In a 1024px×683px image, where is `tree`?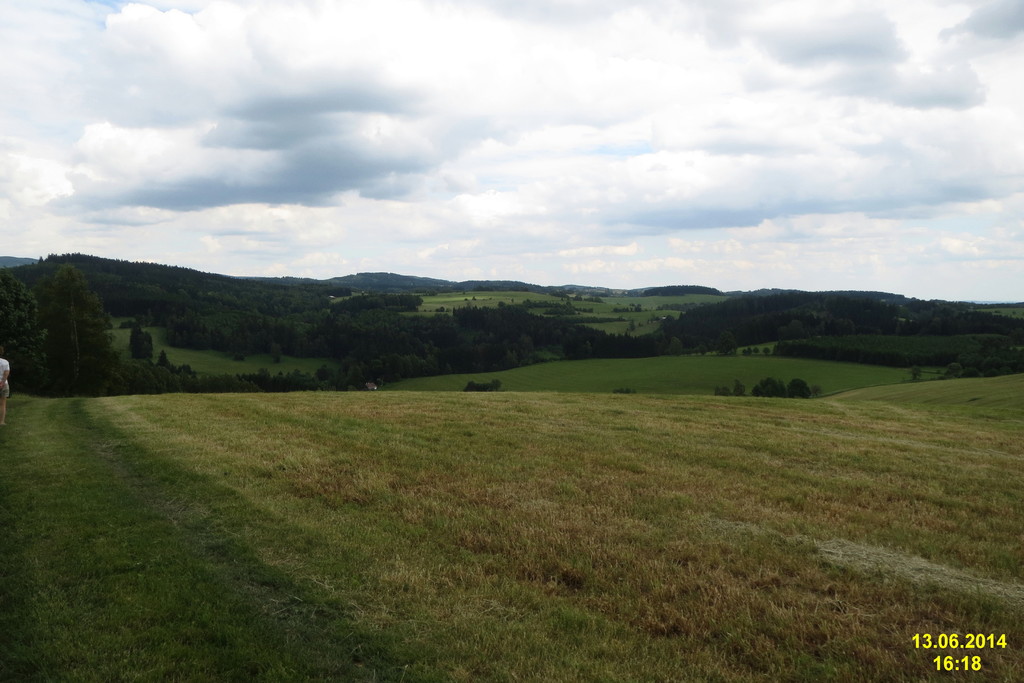
Rect(712, 378, 747, 399).
